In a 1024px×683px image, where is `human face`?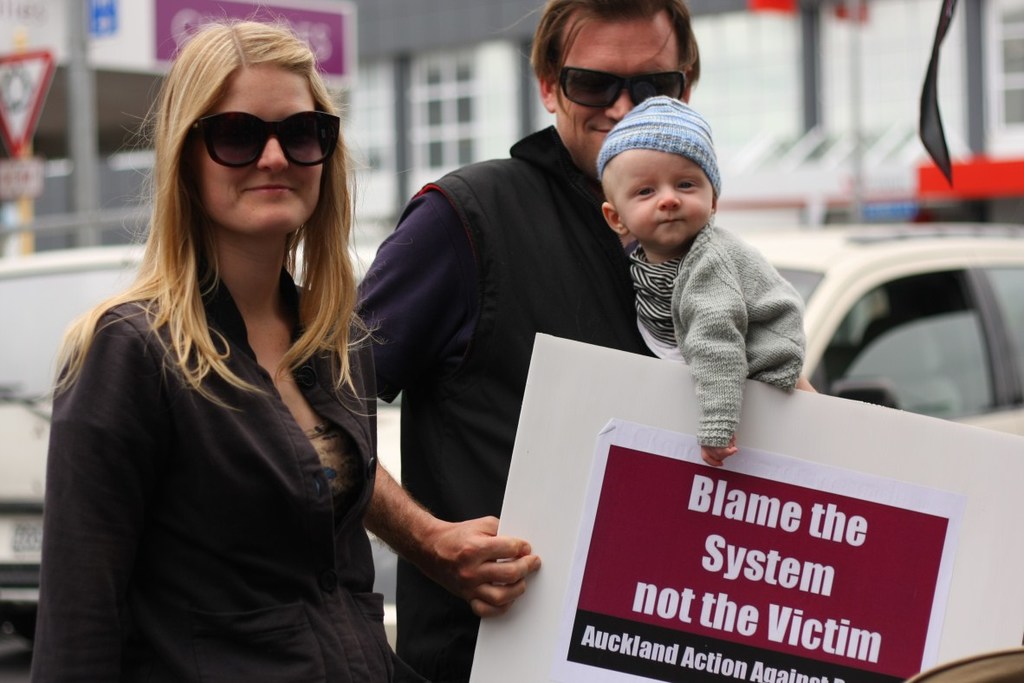
(183, 55, 341, 236).
